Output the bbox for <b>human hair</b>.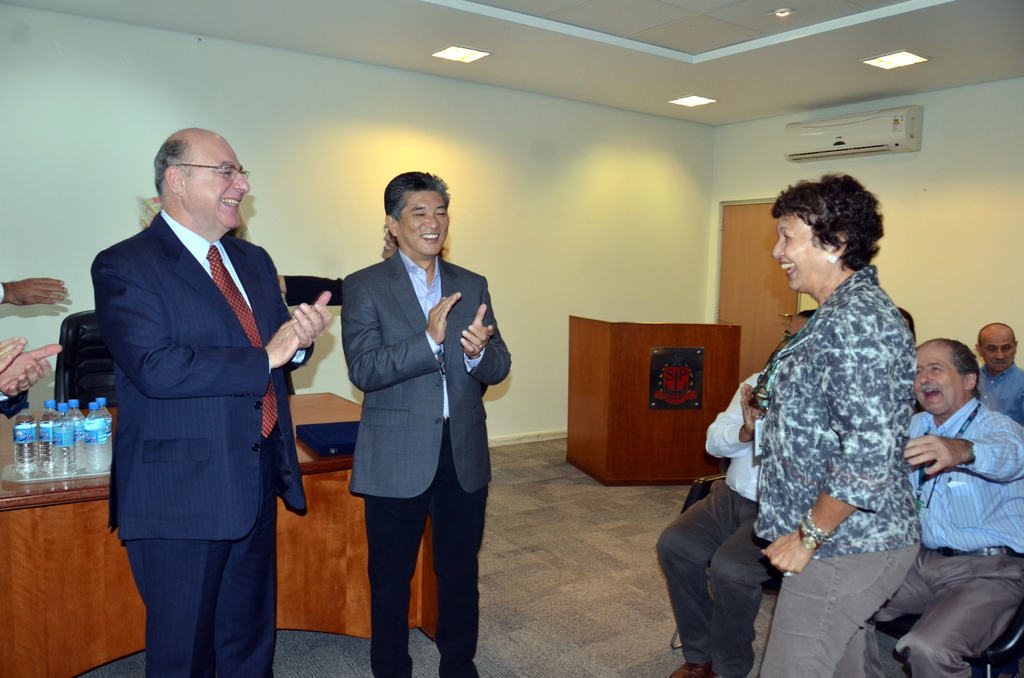
locate(372, 168, 446, 245).
